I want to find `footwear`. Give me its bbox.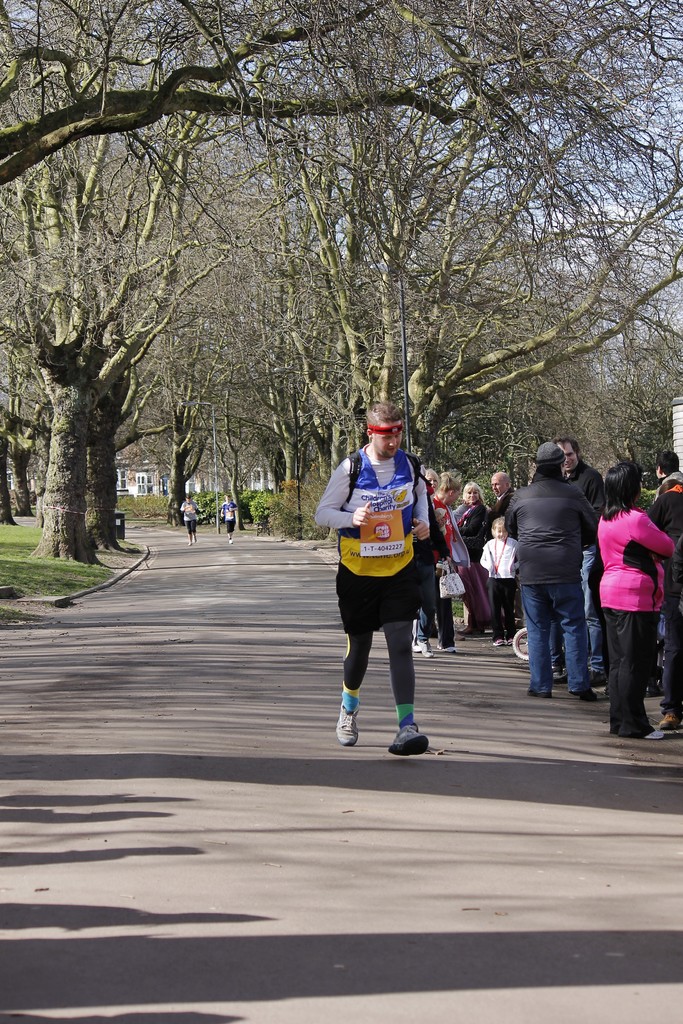
(left=493, top=635, right=507, bottom=648).
